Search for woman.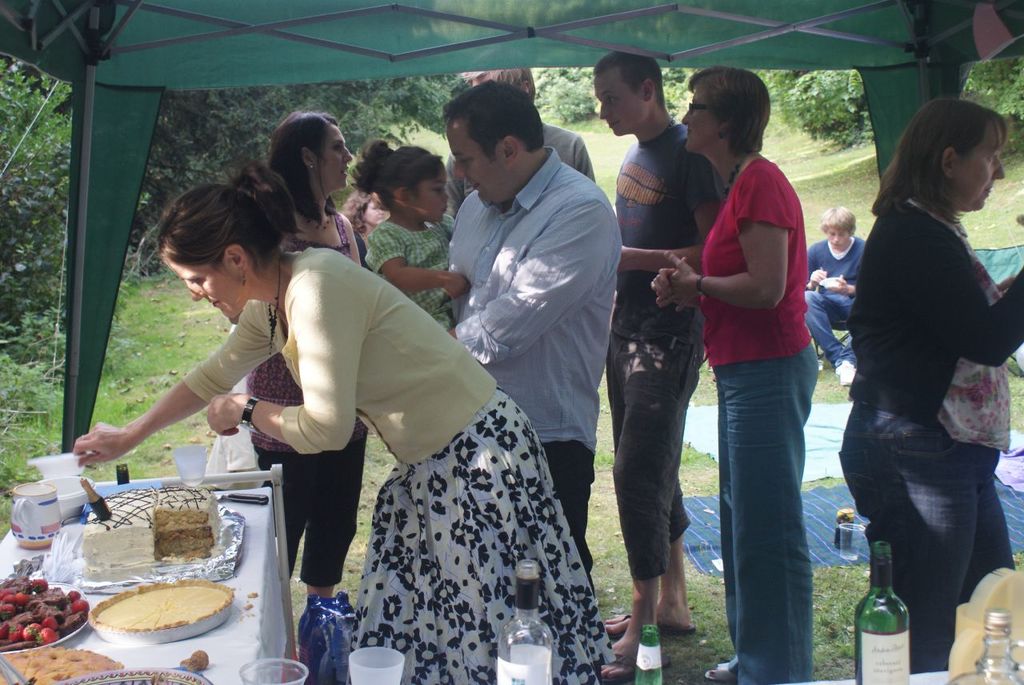
Found at [242, 113, 363, 597].
